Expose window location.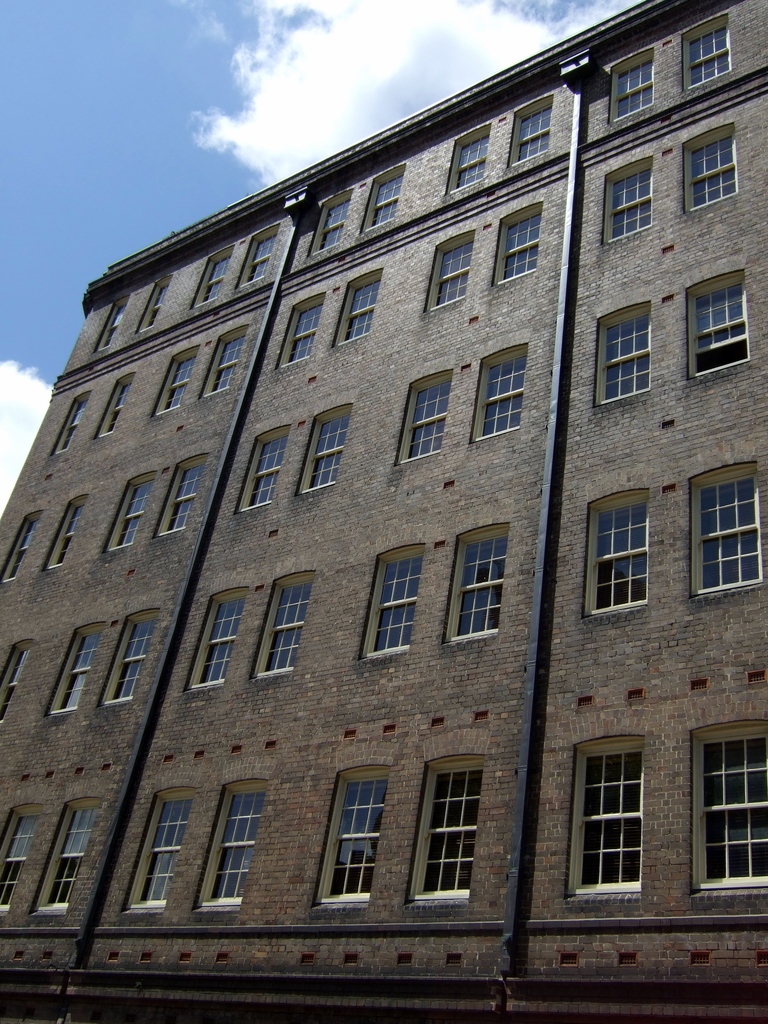
Exposed at bbox=(426, 230, 474, 310).
